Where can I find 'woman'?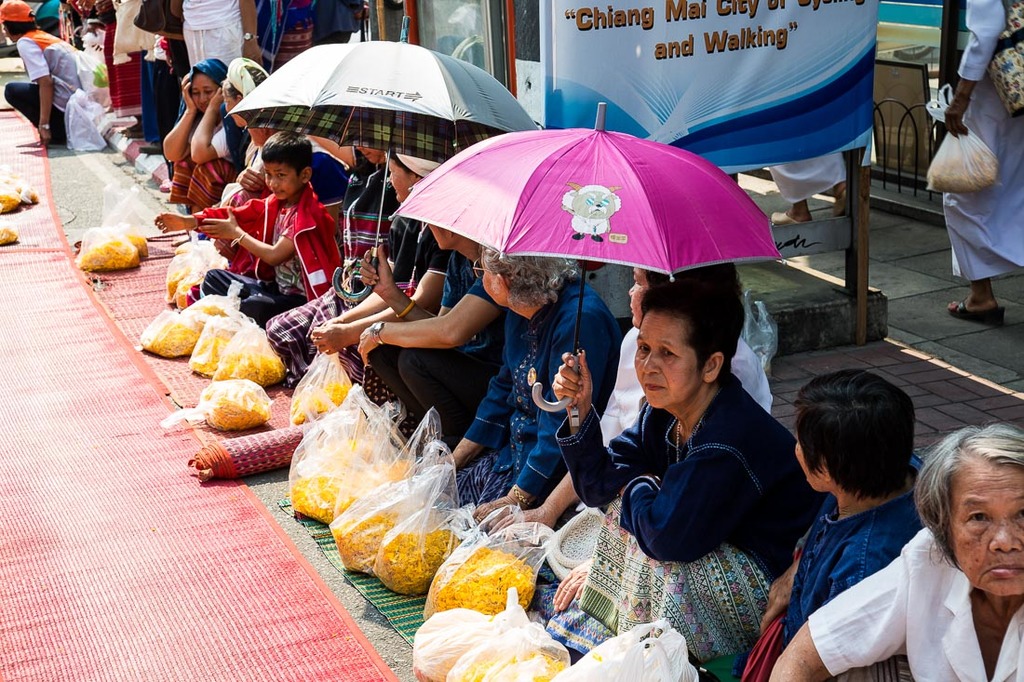
You can find it at l=549, t=274, r=833, b=662.
